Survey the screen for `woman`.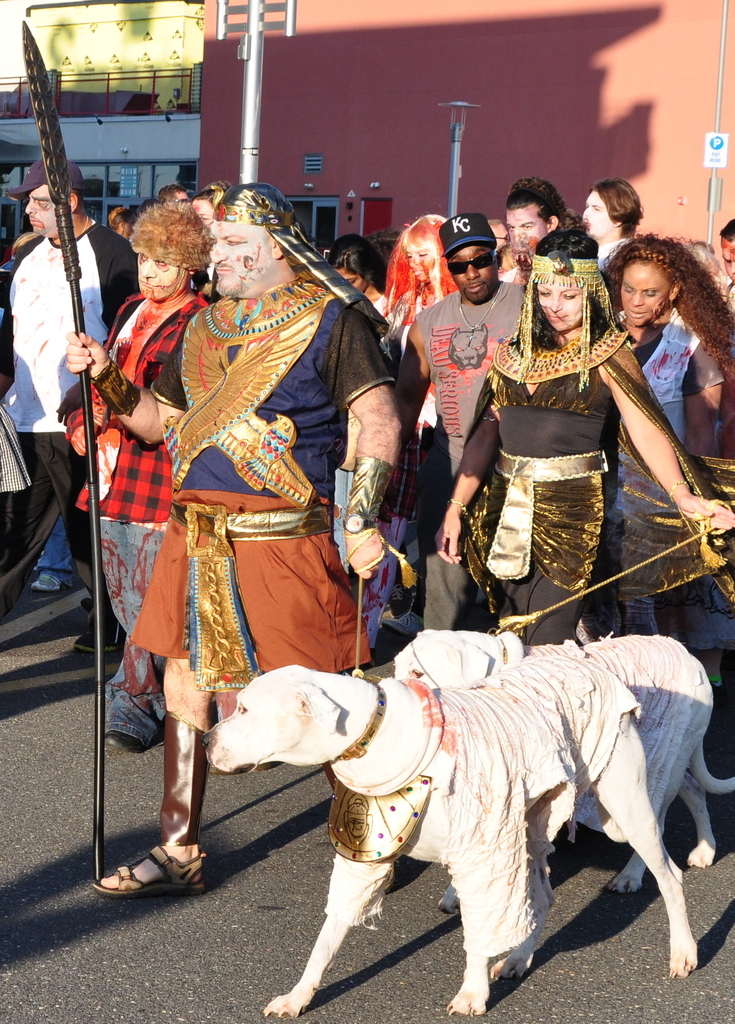
Survey found: {"left": 188, "top": 185, "right": 232, "bottom": 234}.
